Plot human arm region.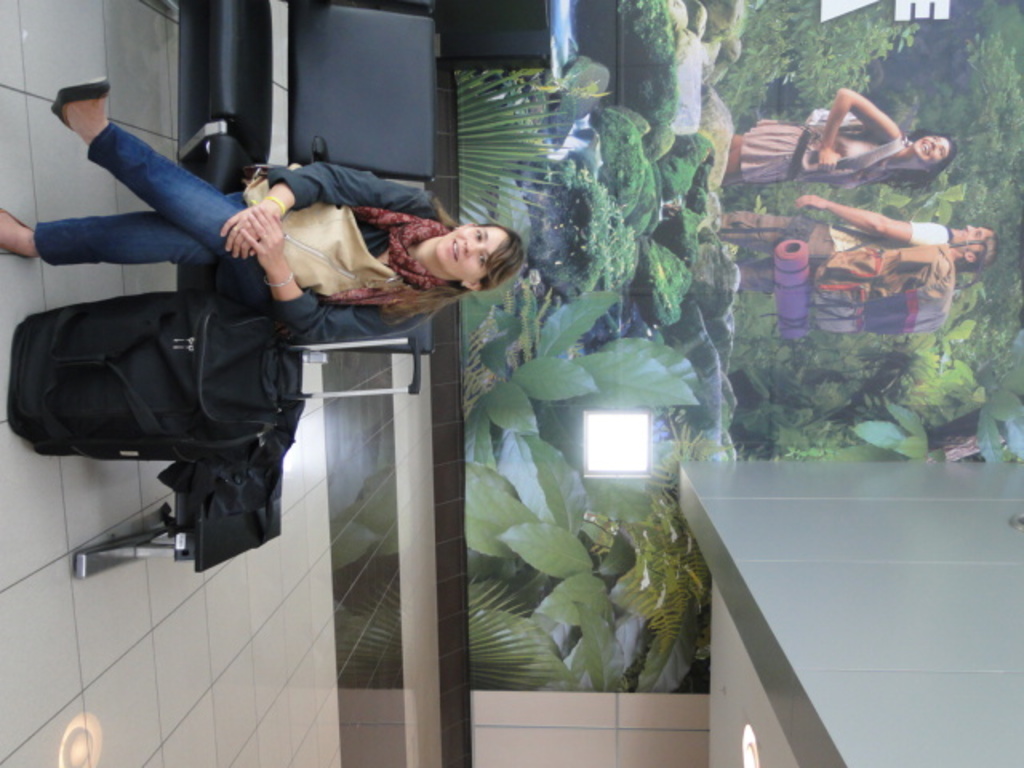
Plotted at left=798, top=192, right=949, bottom=242.
